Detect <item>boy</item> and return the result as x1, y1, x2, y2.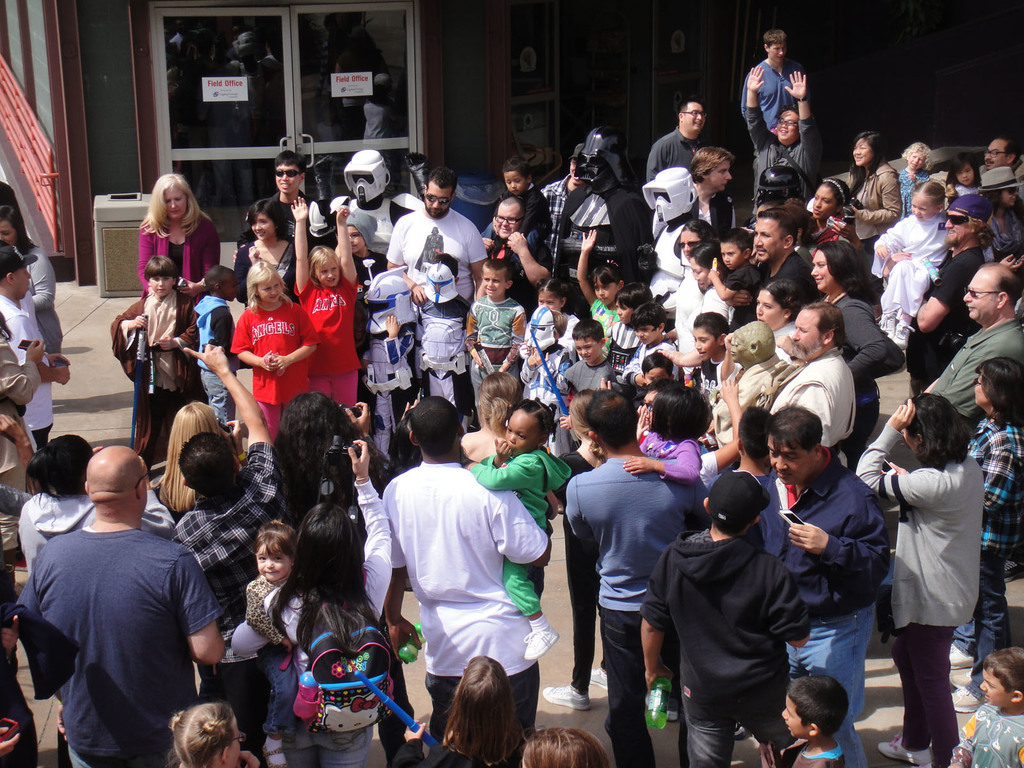
688, 313, 732, 410.
